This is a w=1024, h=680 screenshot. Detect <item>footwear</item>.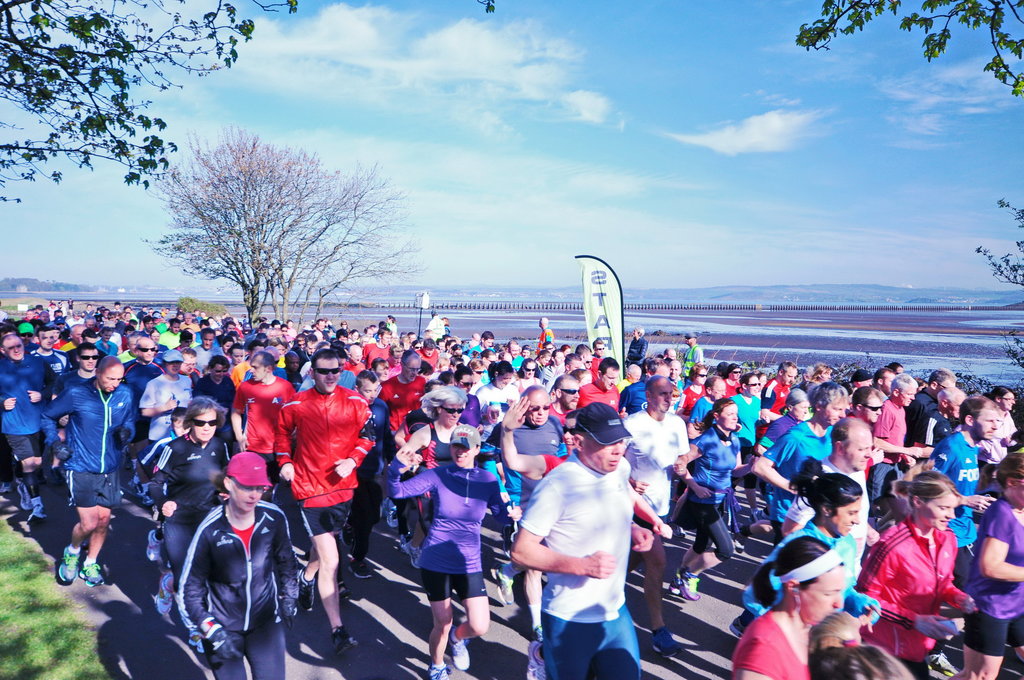
x1=383 y1=498 x2=396 y2=529.
